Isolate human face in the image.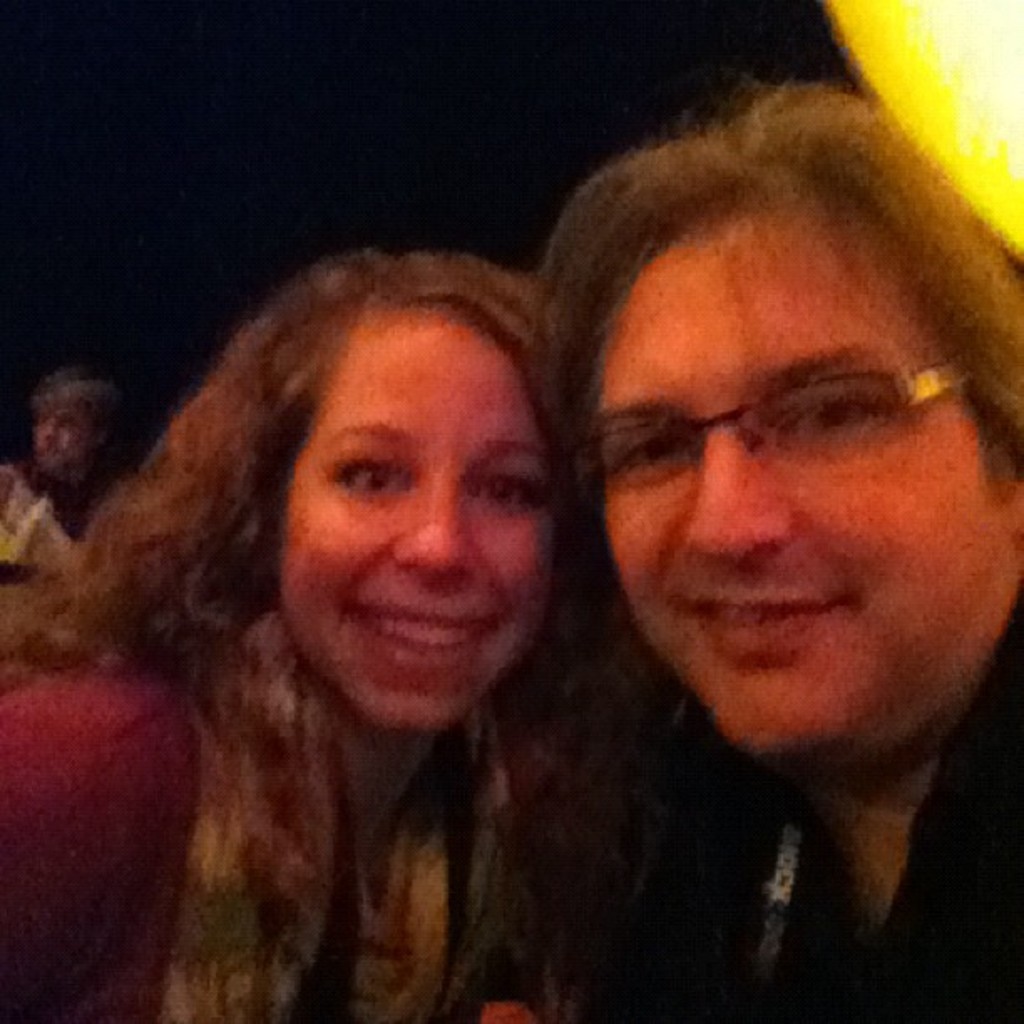
Isolated region: Rect(274, 303, 562, 724).
